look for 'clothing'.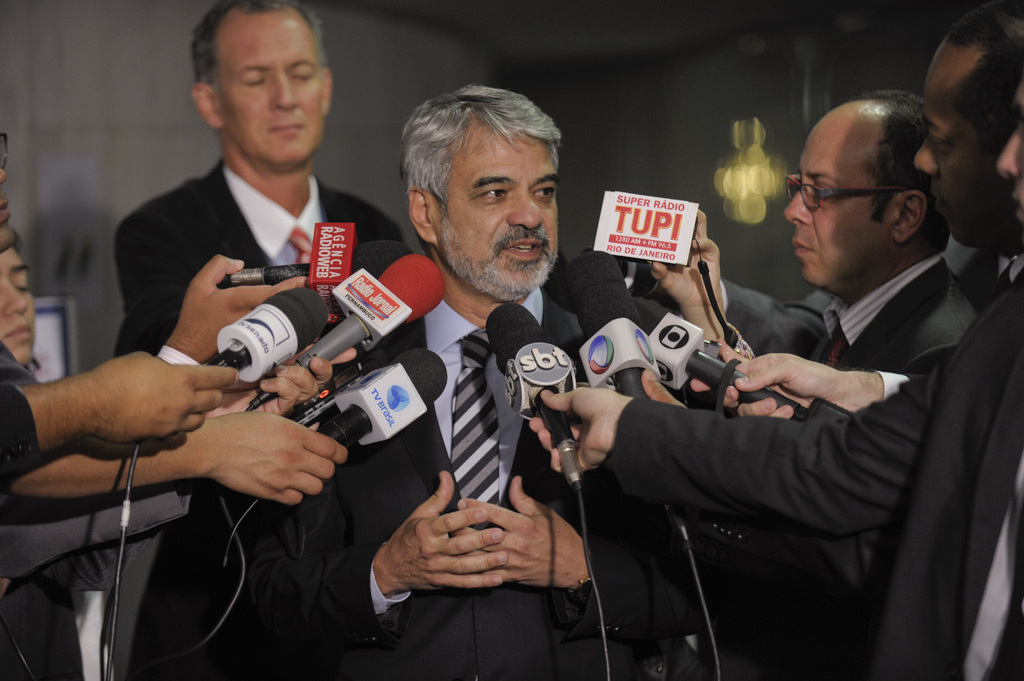
Found: (0,388,49,492).
